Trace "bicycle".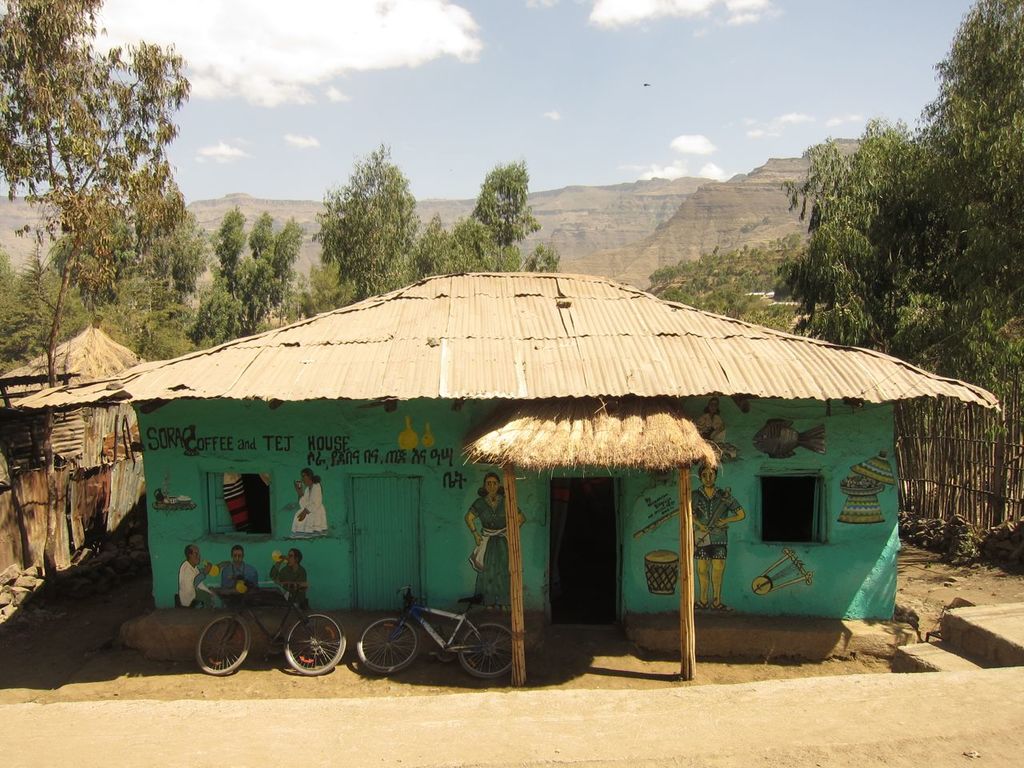
Traced to <bbox>354, 586, 519, 681</bbox>.
